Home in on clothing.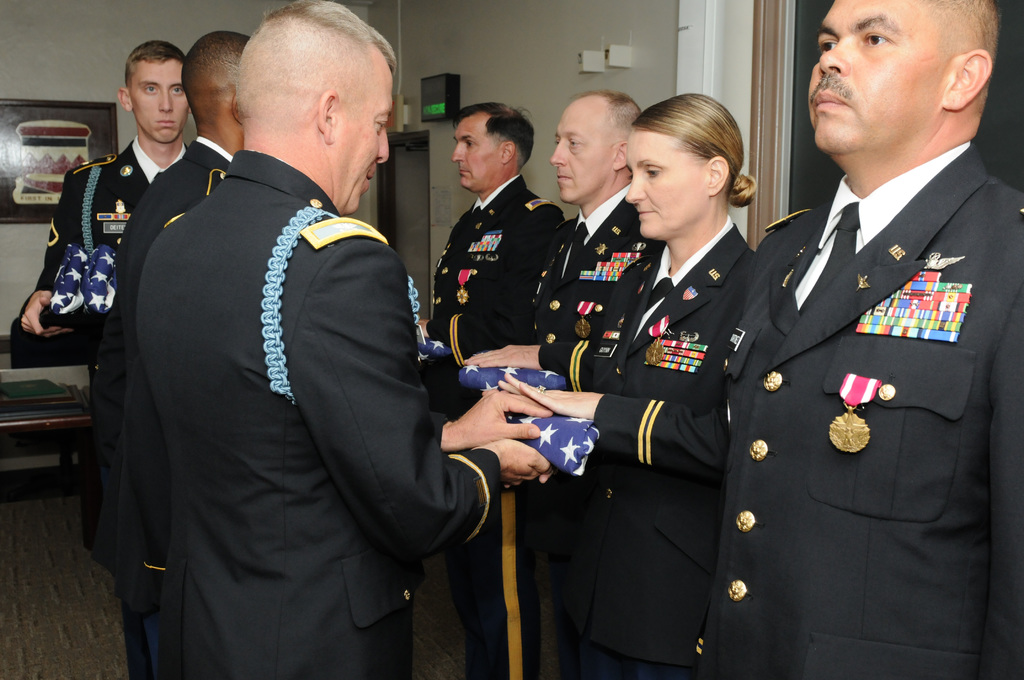
Homed in at [x1=527, y1=179, x2=650, y2=391].
